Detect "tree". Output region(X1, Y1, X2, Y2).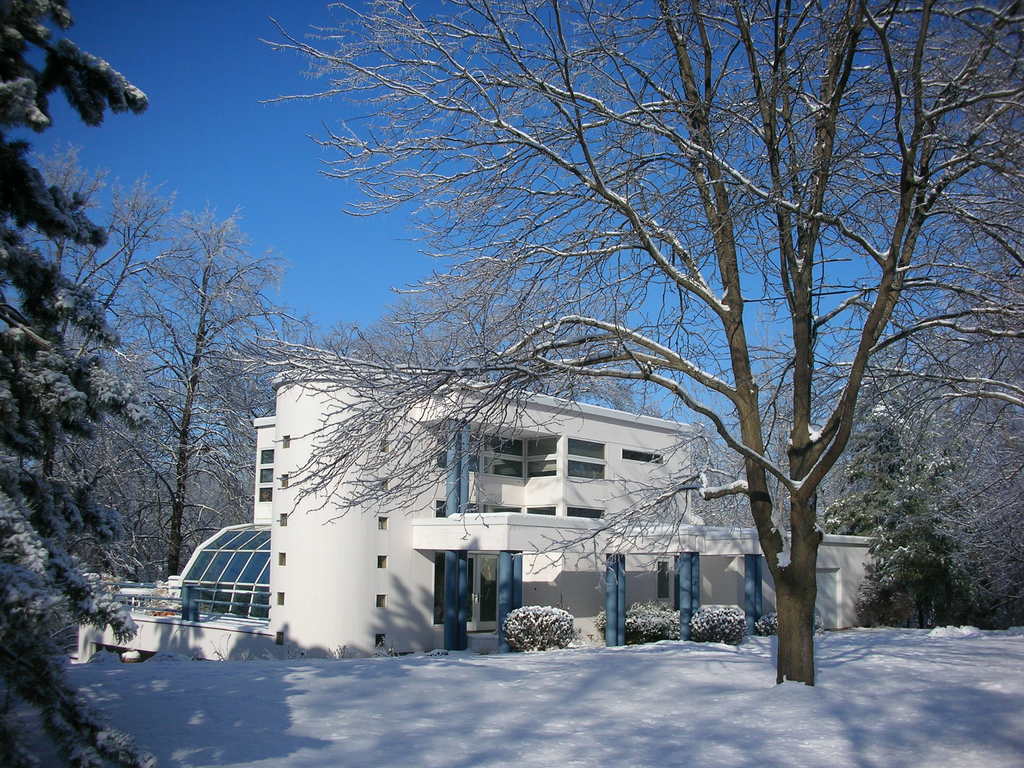
region(821, 16, 1023, 605).
